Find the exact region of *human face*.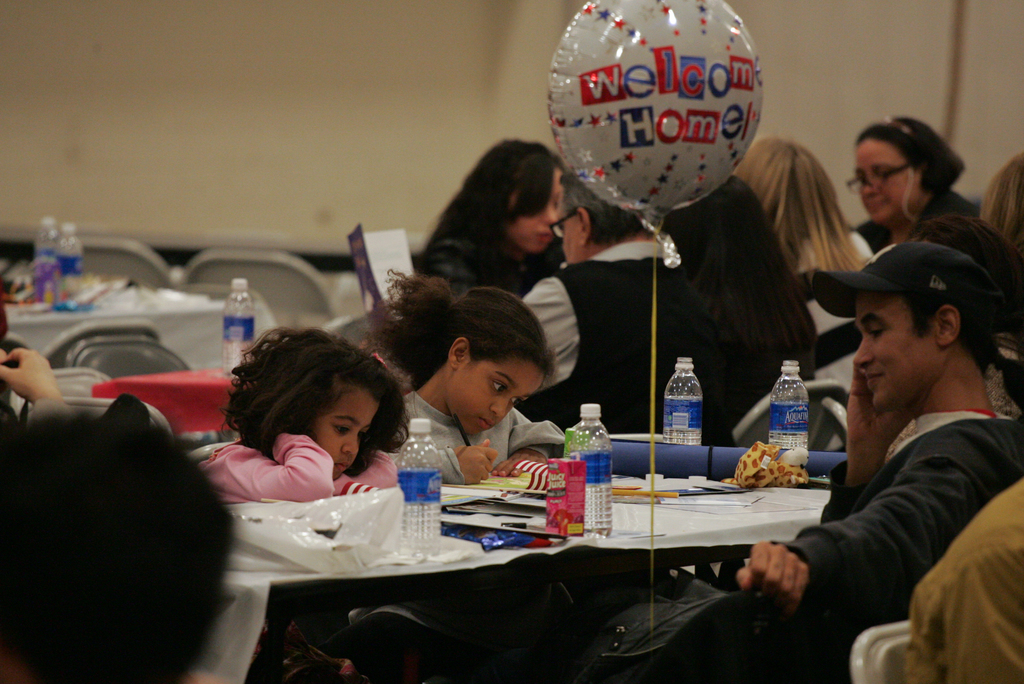
Exact region: [left=853, top=288, right=937, bottom=411].
